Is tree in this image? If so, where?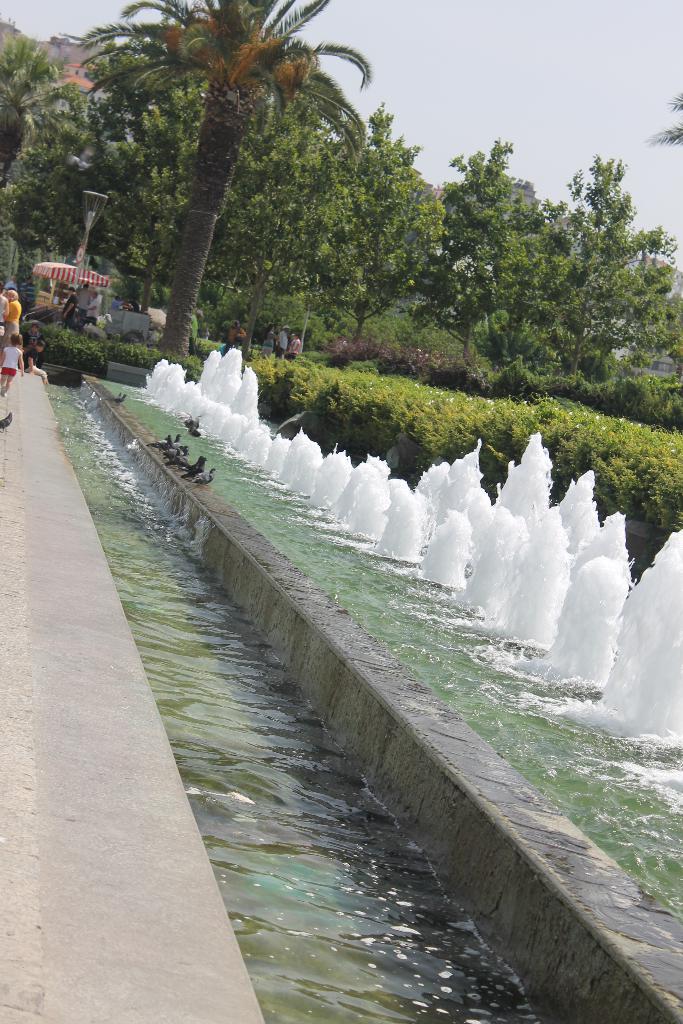
Yes, at (0,42,82,223).
